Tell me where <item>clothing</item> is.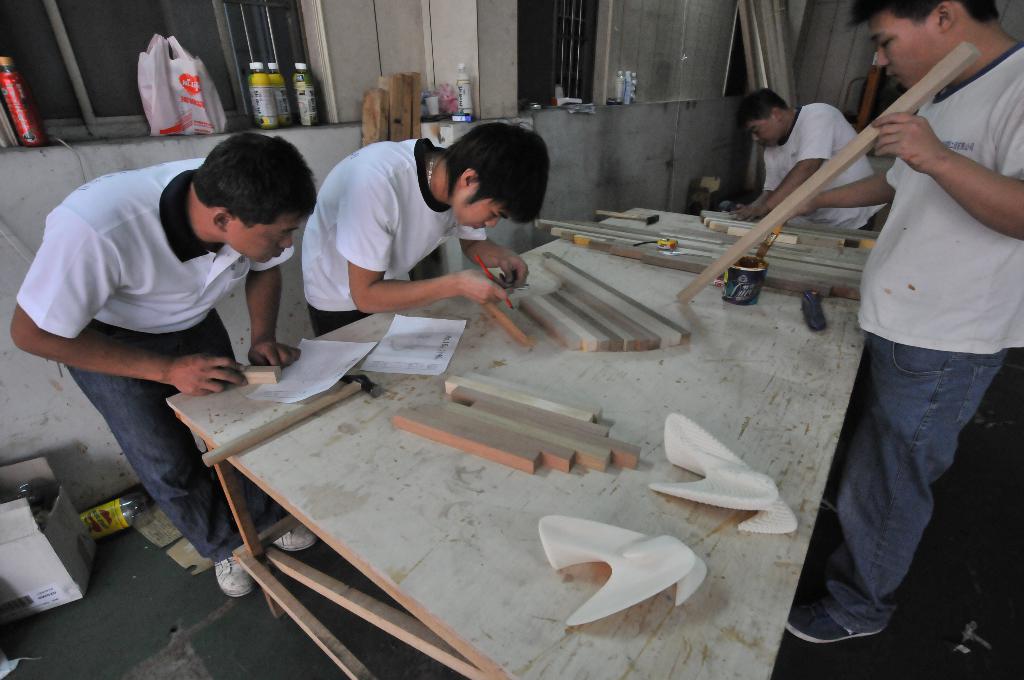
<item>clothing</item> is at left=792, top=55, right=1023, bottom=639.
